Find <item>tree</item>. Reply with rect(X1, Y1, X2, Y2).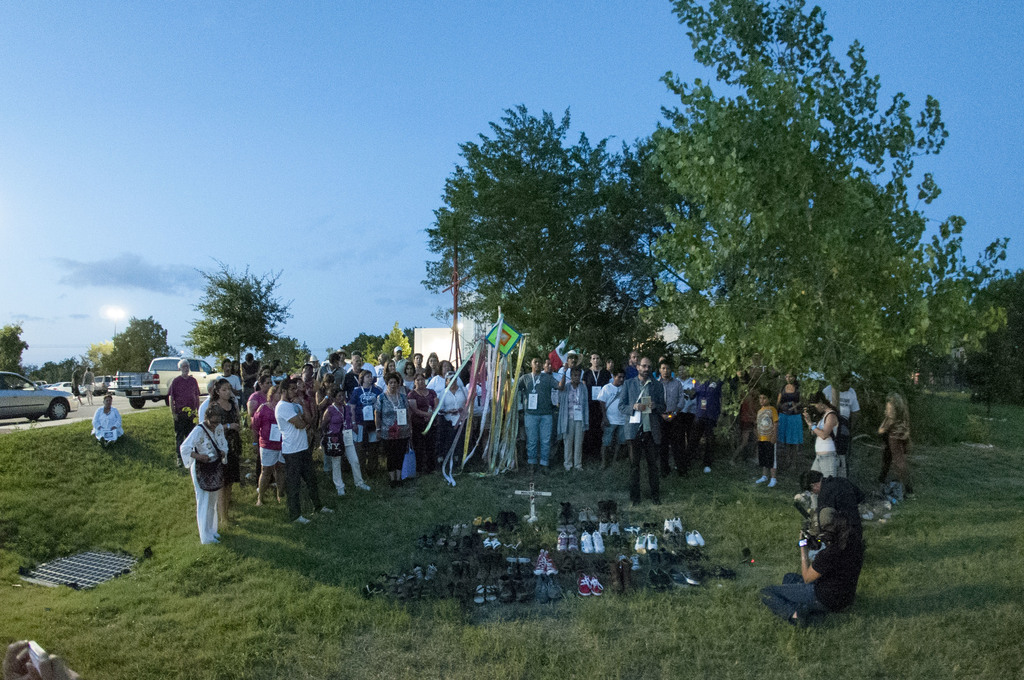
rect(177, 261, 289, 389).
